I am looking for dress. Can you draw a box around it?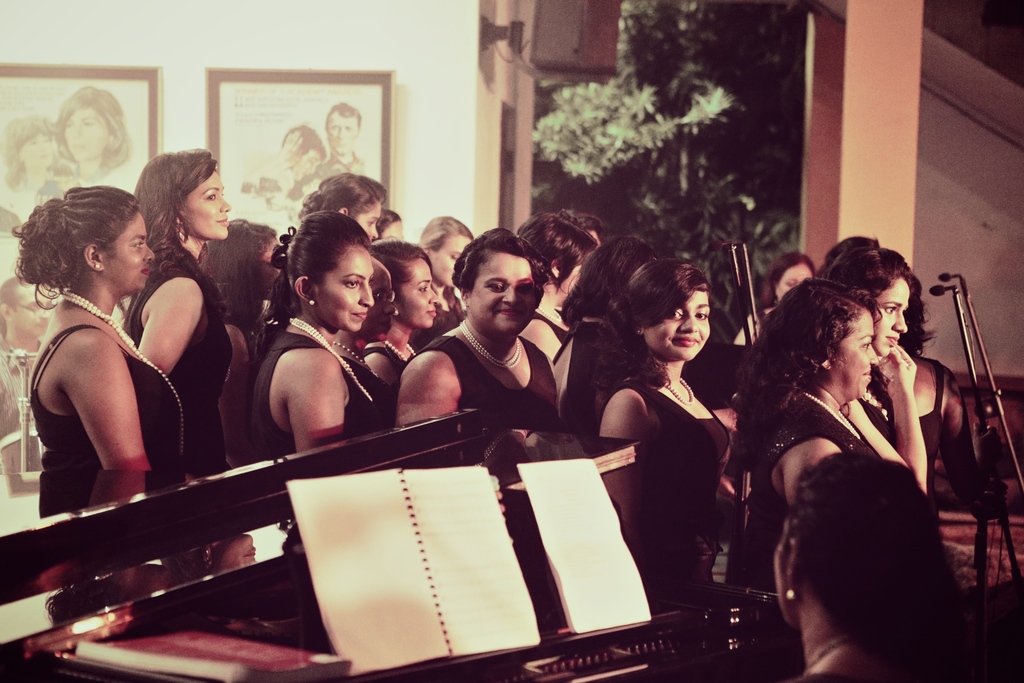
Sure, the bounding box is 30, 321, 185, 518.
